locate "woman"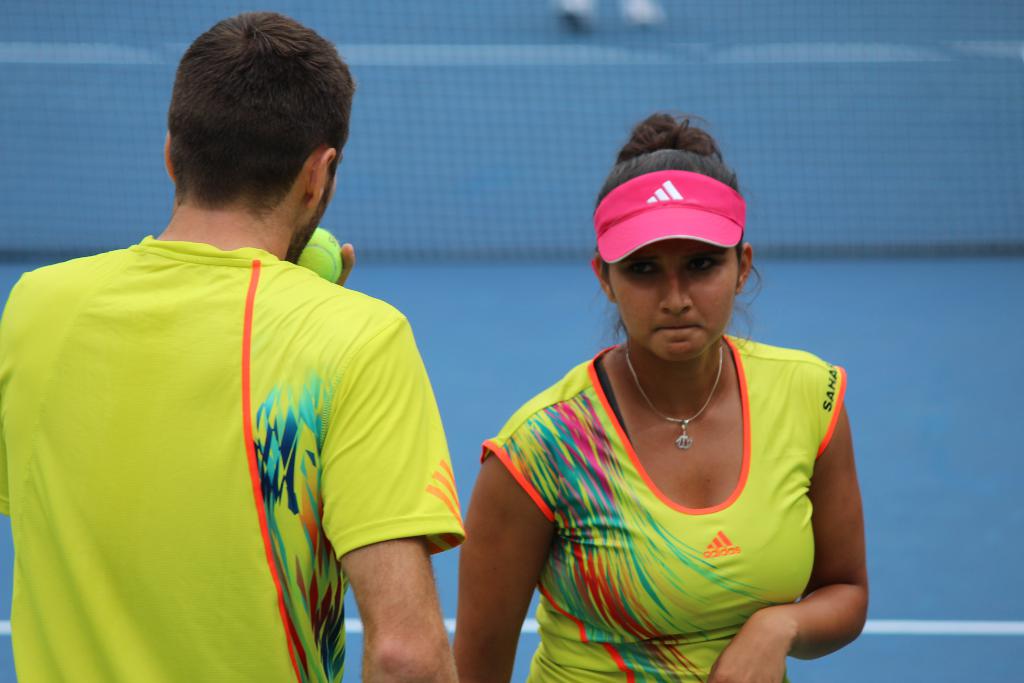
[x1=443, y1=119, x2=876, y2=667]
